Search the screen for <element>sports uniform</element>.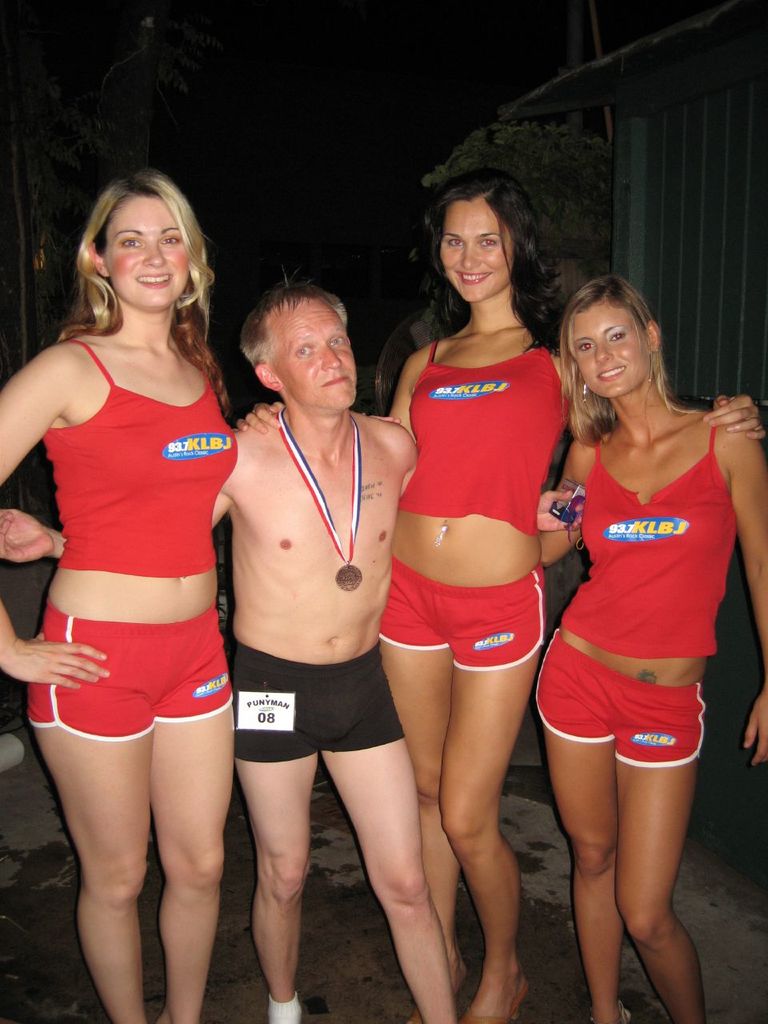
Found at box(230, 643, 427, 756).
